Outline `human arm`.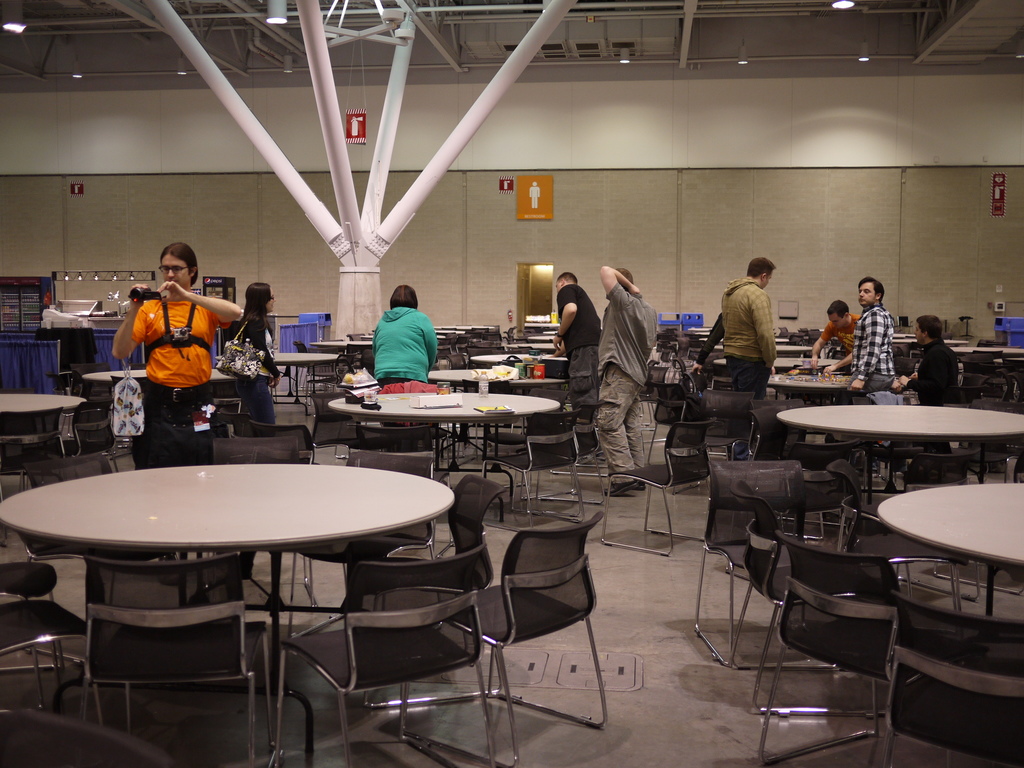
Outline: box(810, 324, 834, 373).
